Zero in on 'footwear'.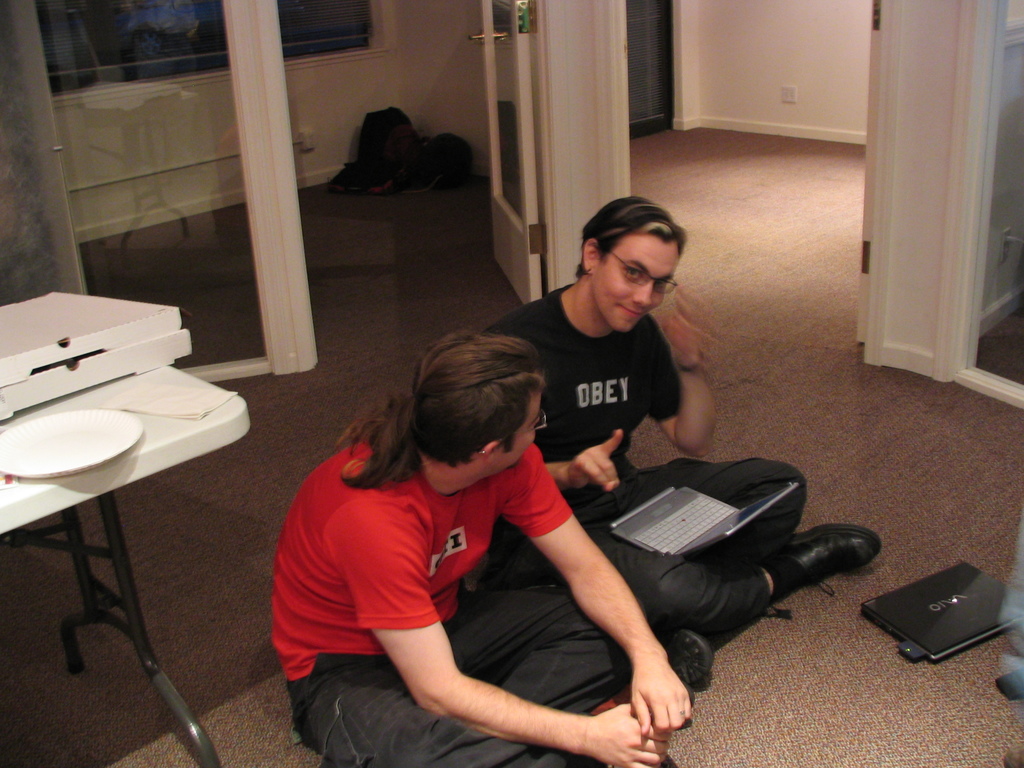
Zeroed in: <region>682, 679, 694, 704</region>.
